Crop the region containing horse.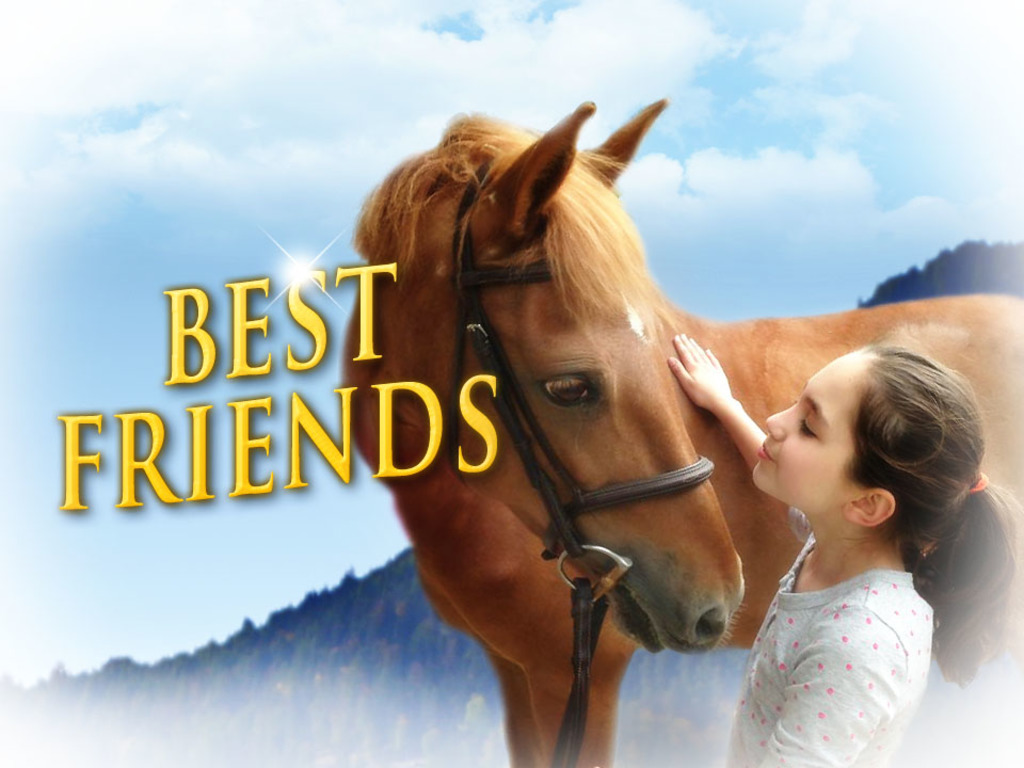
Crop region: 336 99 1023 767.
